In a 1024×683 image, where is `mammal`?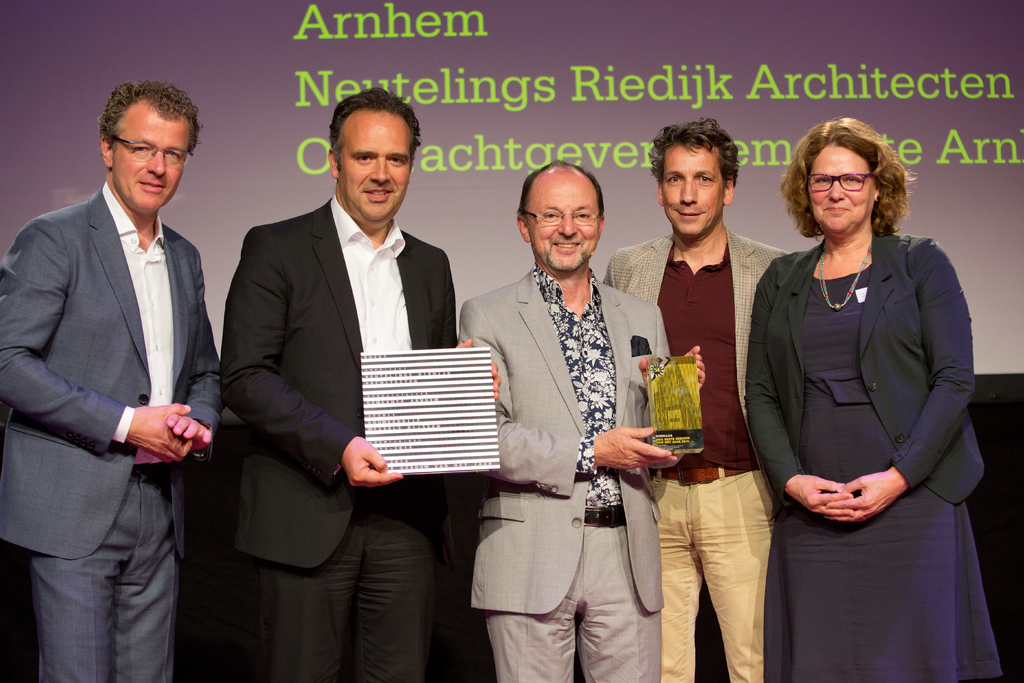
region(602, 115, 792, 682).
